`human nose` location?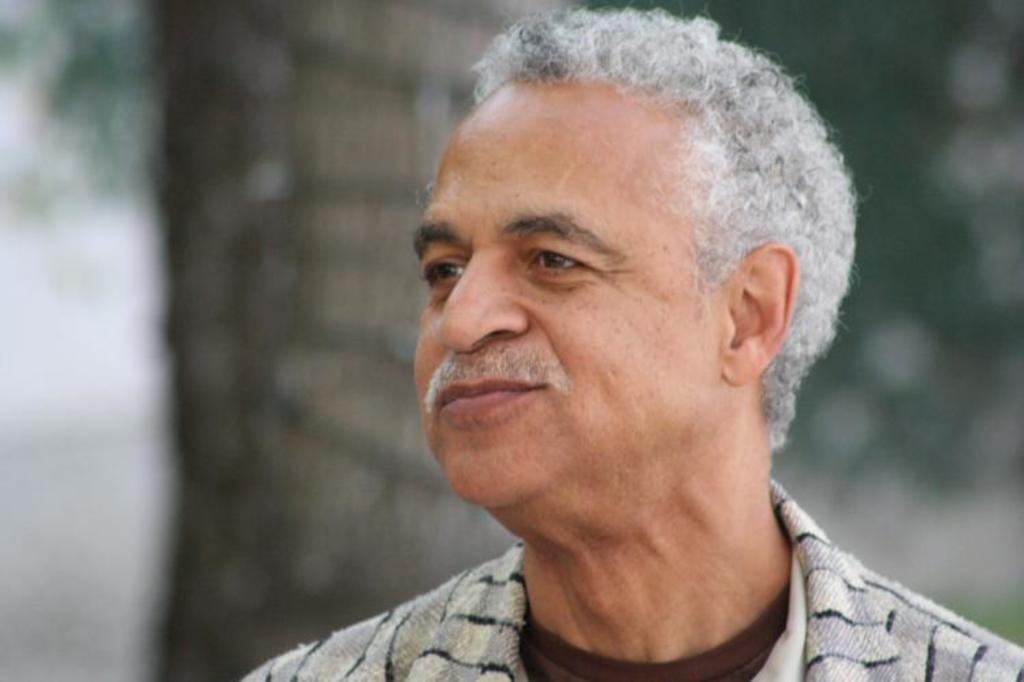
detection(436, 251, 526, 361)
